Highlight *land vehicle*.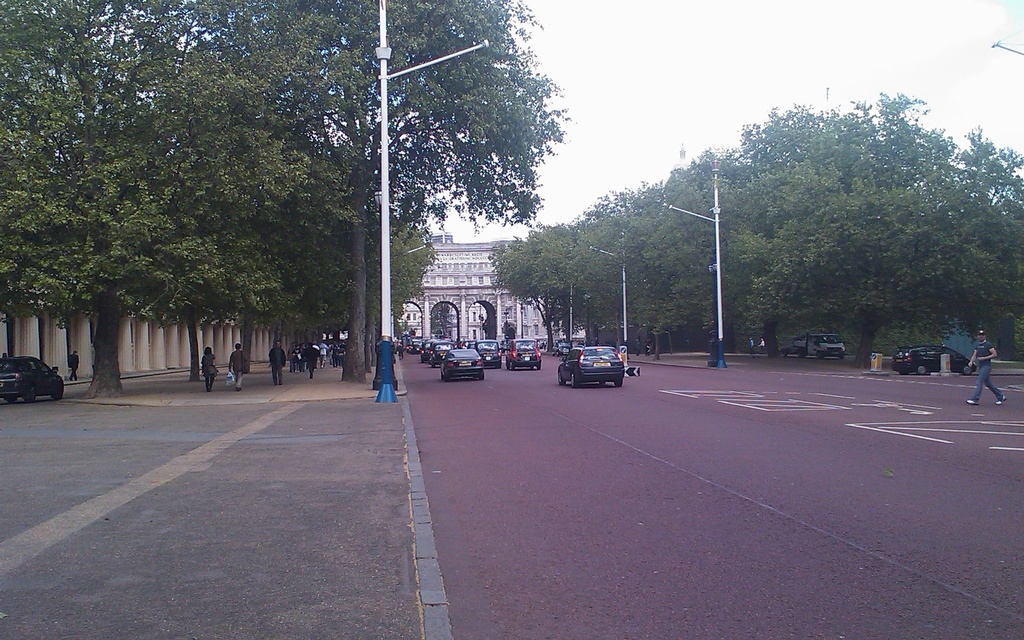
Highlighted region: (419,337,434,364).
